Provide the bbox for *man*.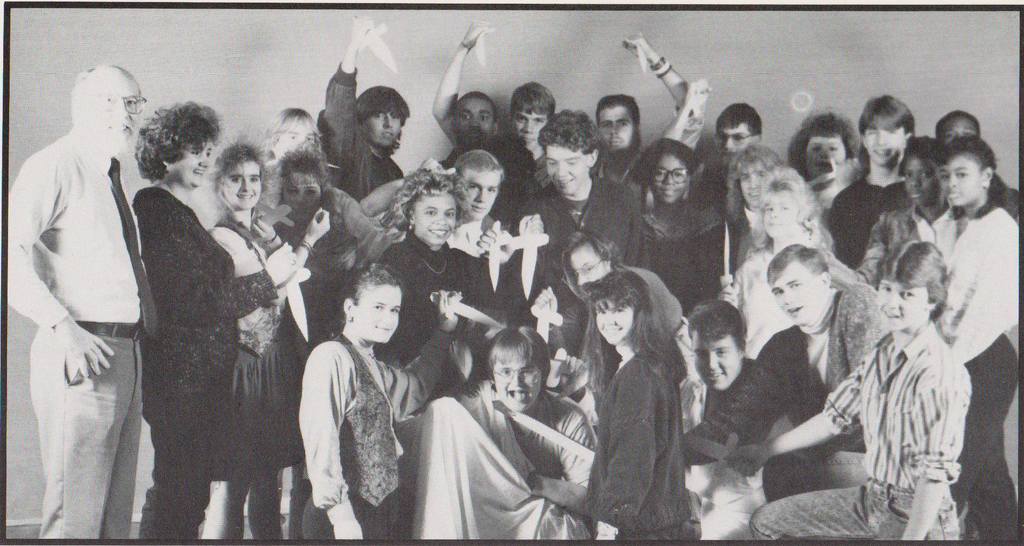
x1=532 y1=231 x2=689 y2=371.
